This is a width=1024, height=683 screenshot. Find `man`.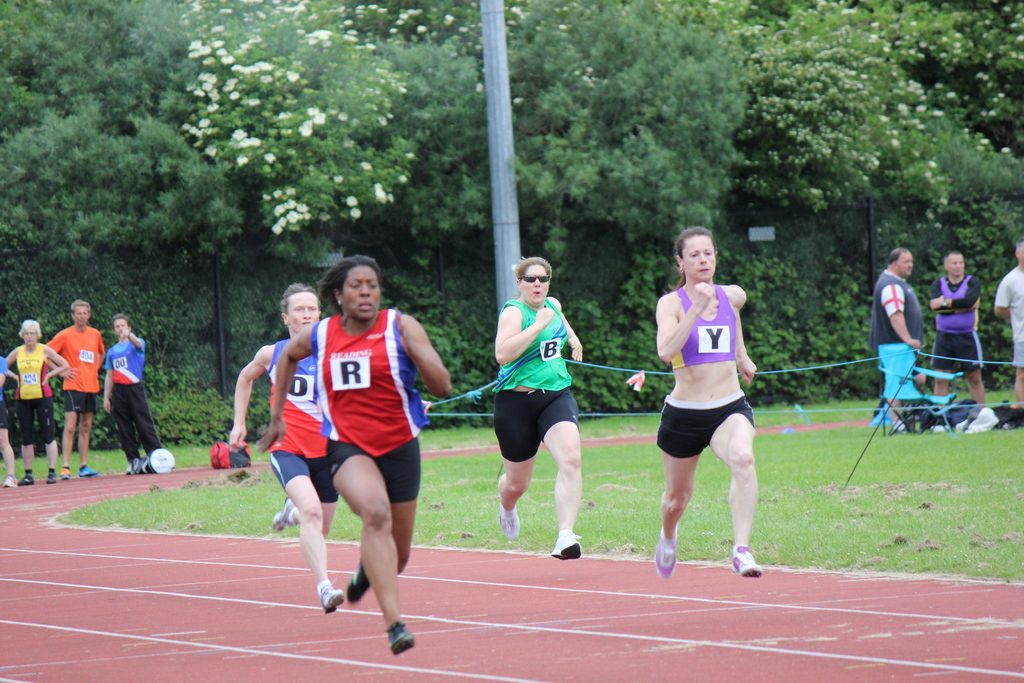
Bounding box: region(995, 238, 1023, 409).
